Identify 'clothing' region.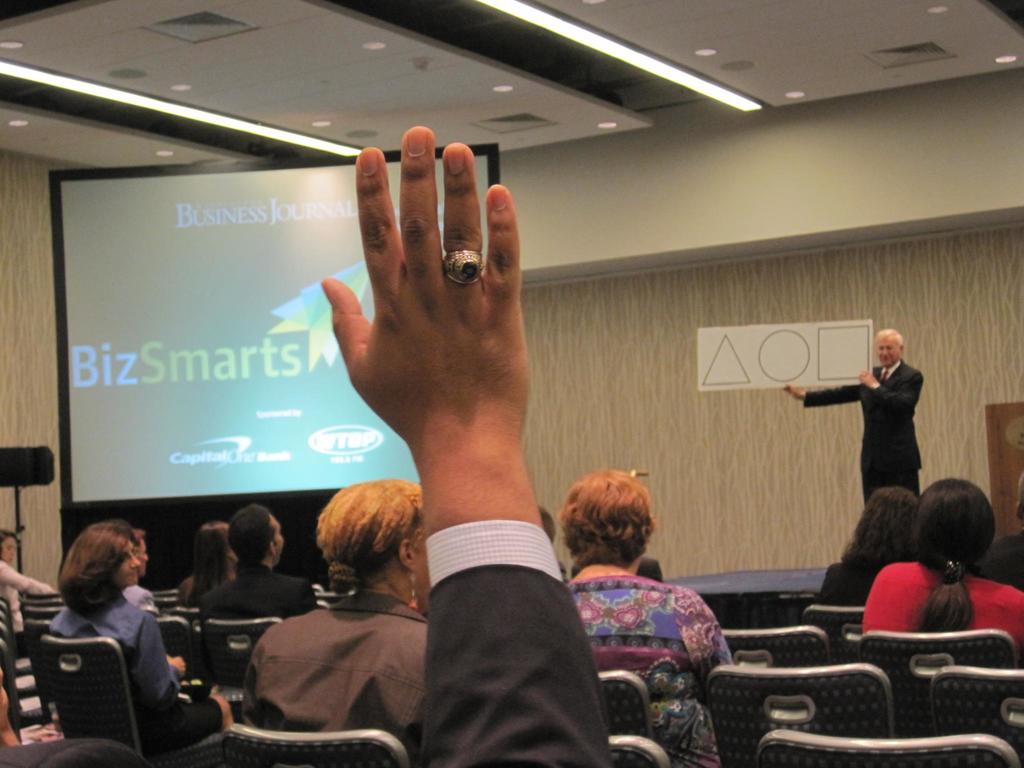
Region: pyautogui.locateOnScreen(424, 520, 611, 767).
